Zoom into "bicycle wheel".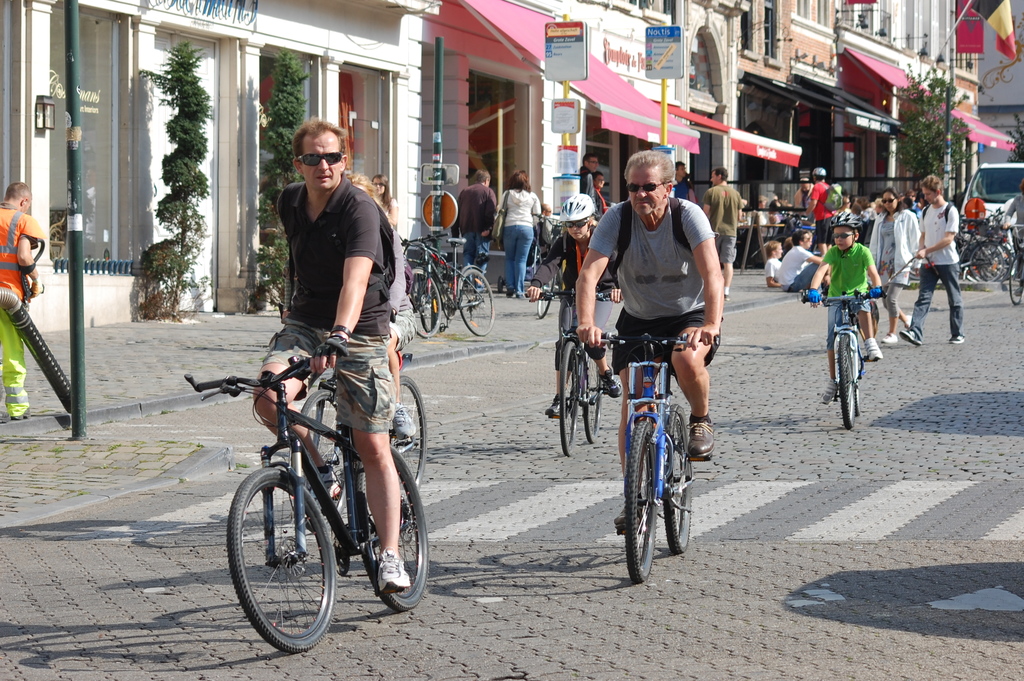
Zoom target: 227:463:340:652.
